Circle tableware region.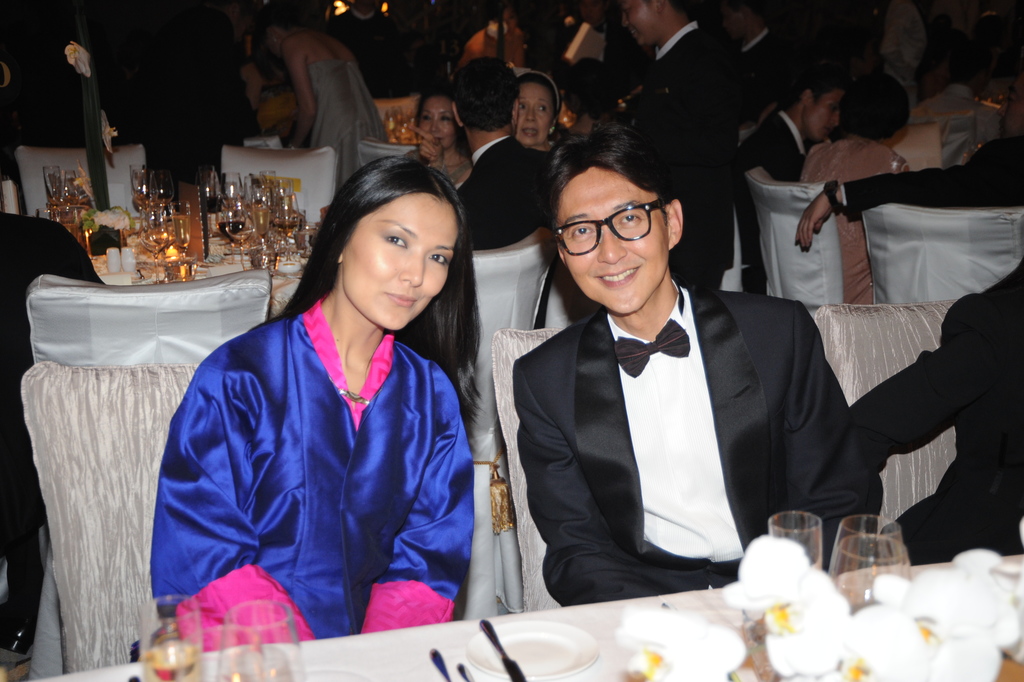
Region: [822,531,911,610].
